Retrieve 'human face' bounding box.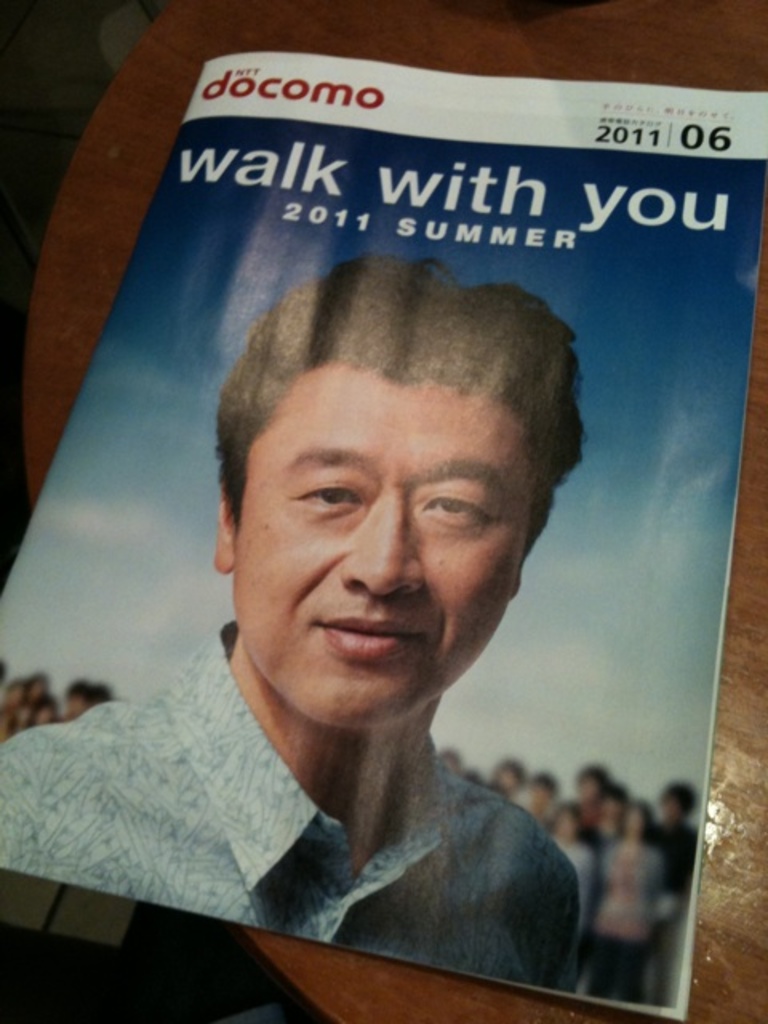
Bounding box: 11, 691, 24, 699.
